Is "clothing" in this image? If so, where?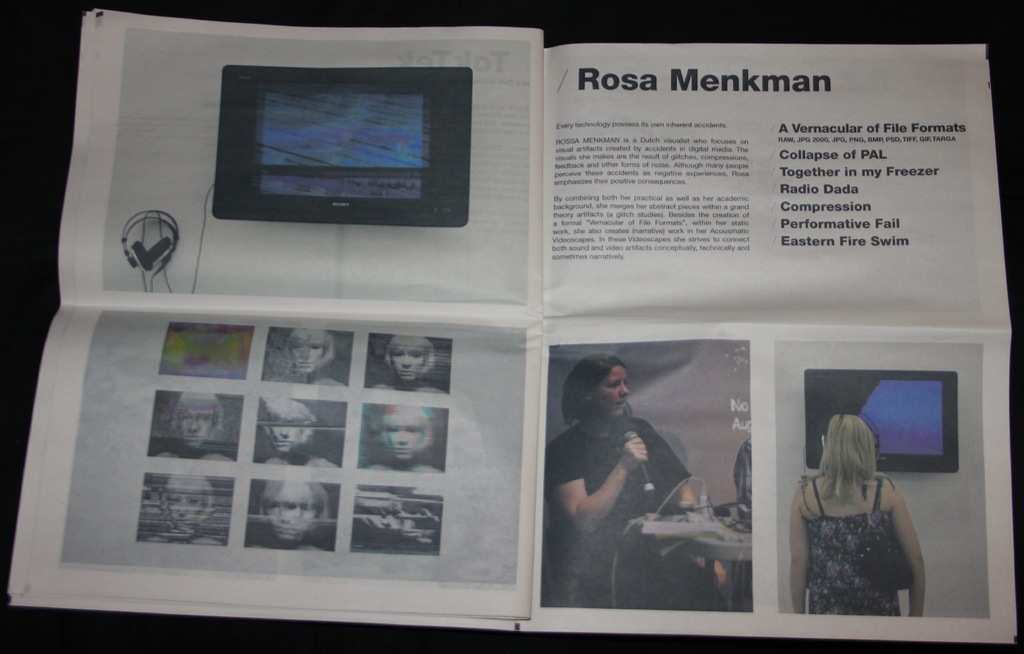
Yes, at x1=545 y1=408 x2=722 y2=609.
